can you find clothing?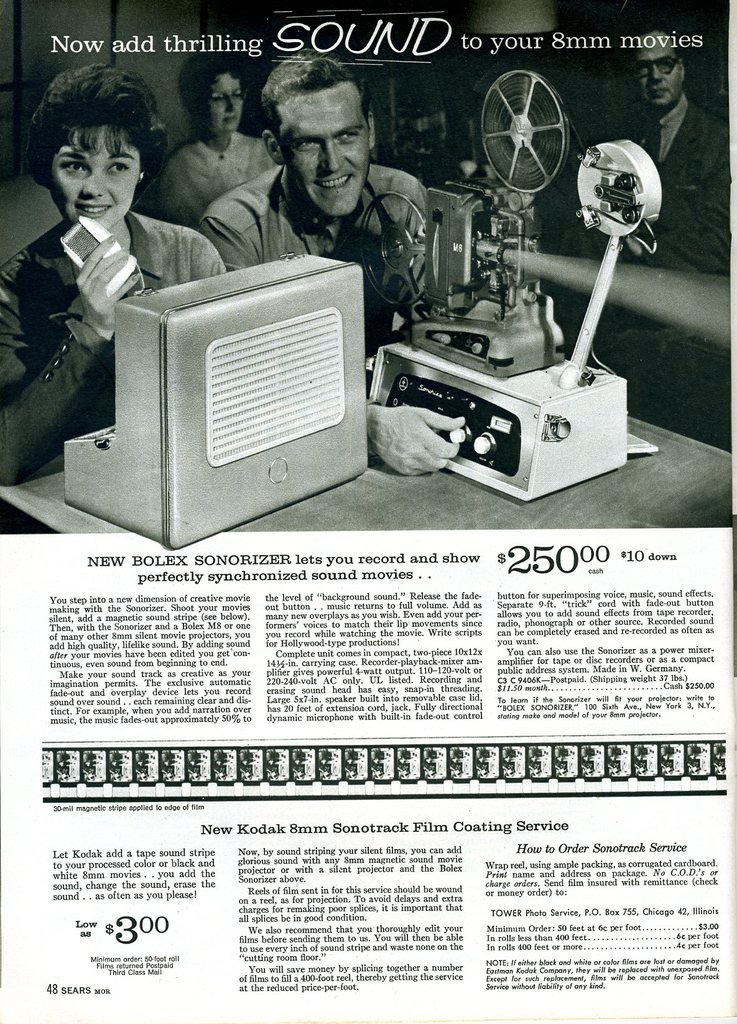
Yes, bounding box: {"x1": 138, "y1": 114, "x2": 274, "y2": 232}.
